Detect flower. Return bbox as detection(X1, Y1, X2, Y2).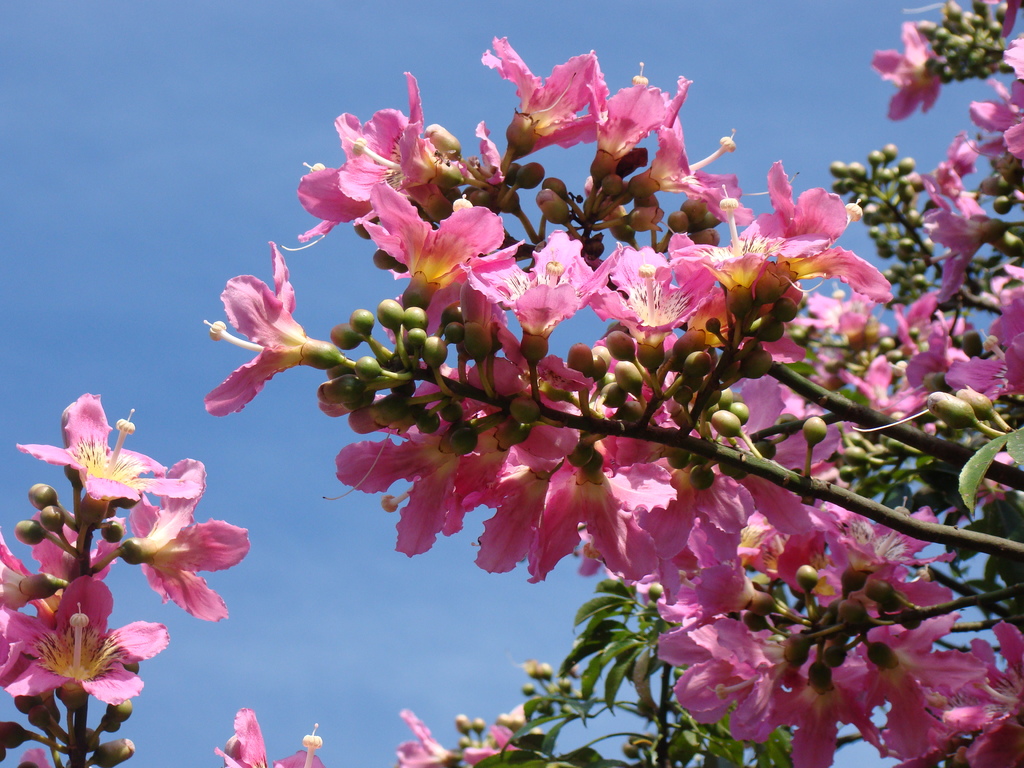
detection(583, 236, 730, 351).
